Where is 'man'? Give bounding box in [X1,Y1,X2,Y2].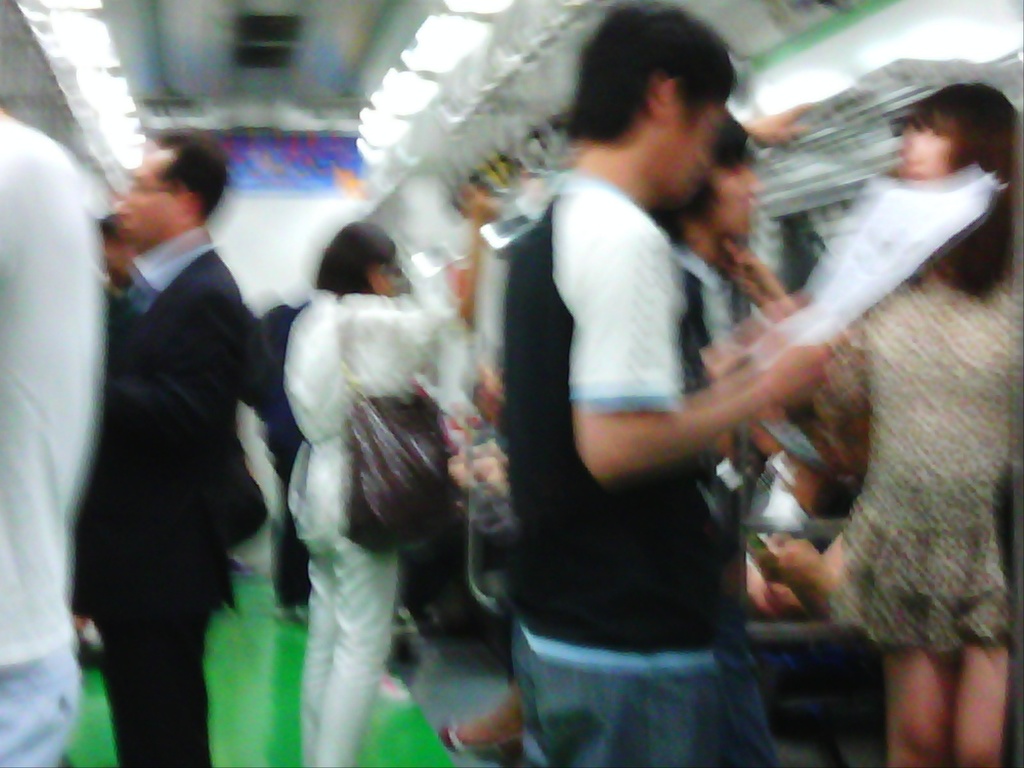
[495,0,836,767].
